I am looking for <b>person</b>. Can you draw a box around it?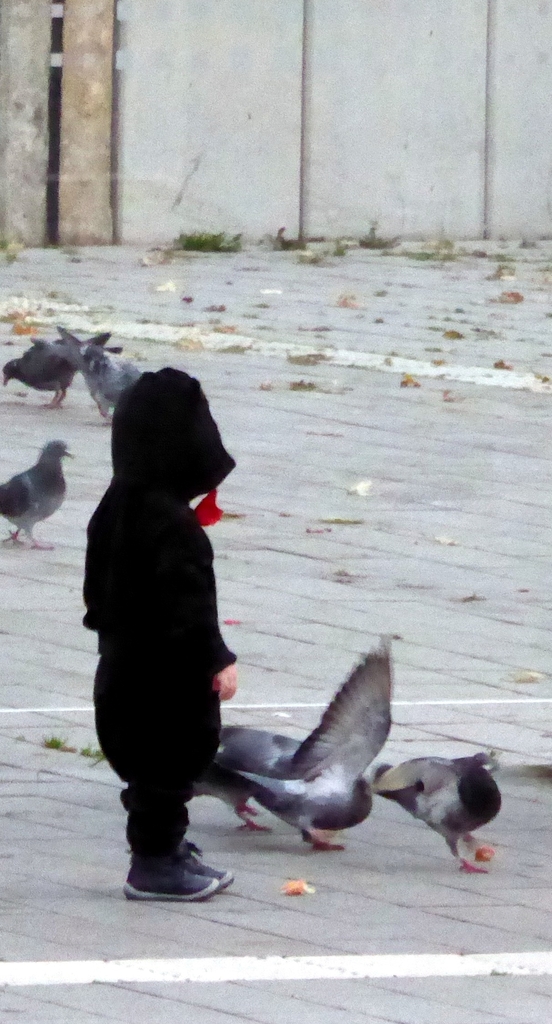
Sure, the bounding box is BBox(80, 355, 237, 897).
